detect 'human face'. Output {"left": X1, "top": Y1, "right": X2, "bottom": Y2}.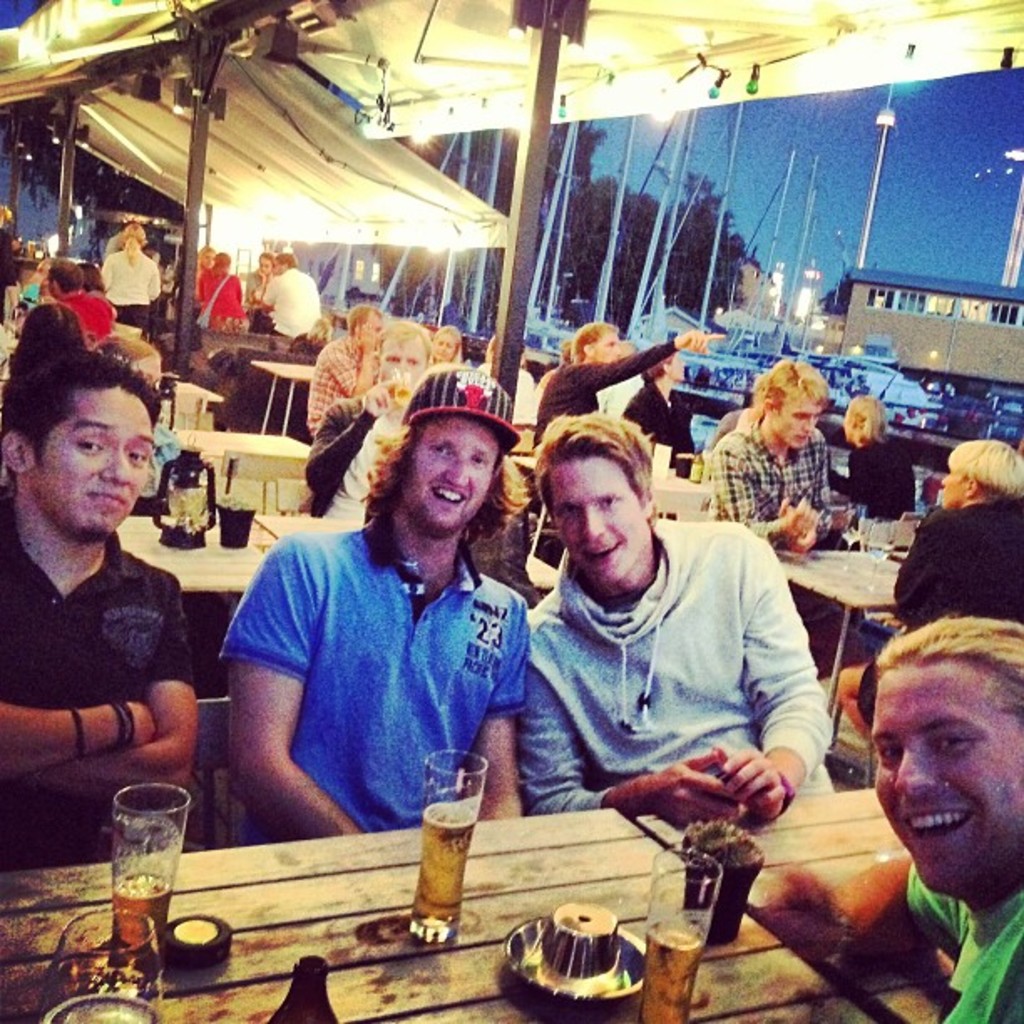
{"left": 843, "top": 417, "right": 852, "bottom": 442}.
